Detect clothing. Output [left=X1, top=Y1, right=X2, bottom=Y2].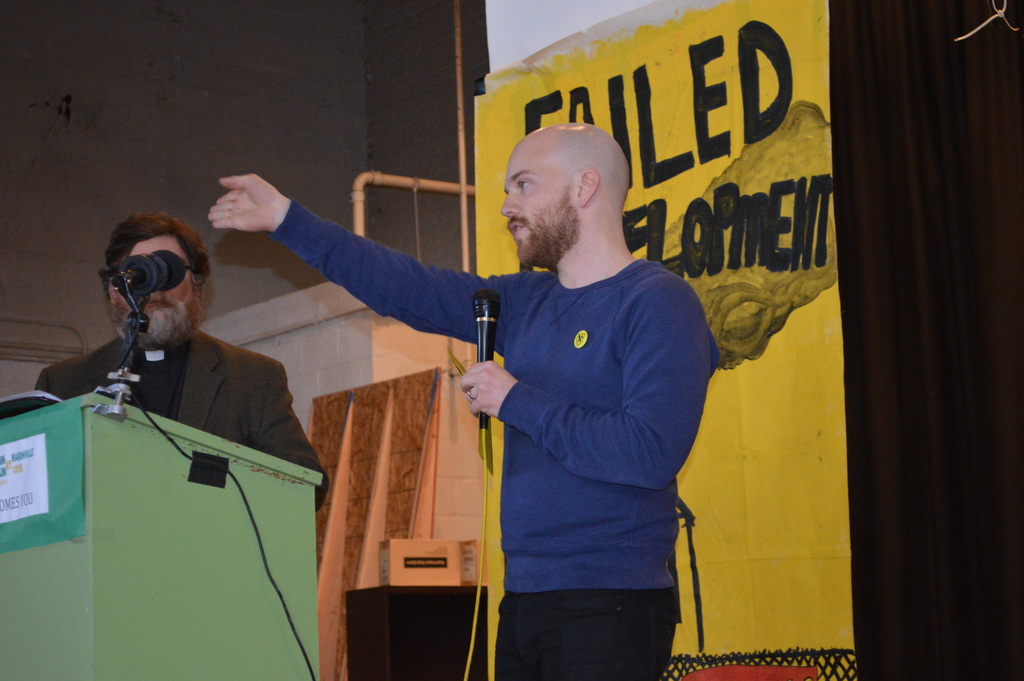
[left=29, top=328, right=331, bottom=513].
